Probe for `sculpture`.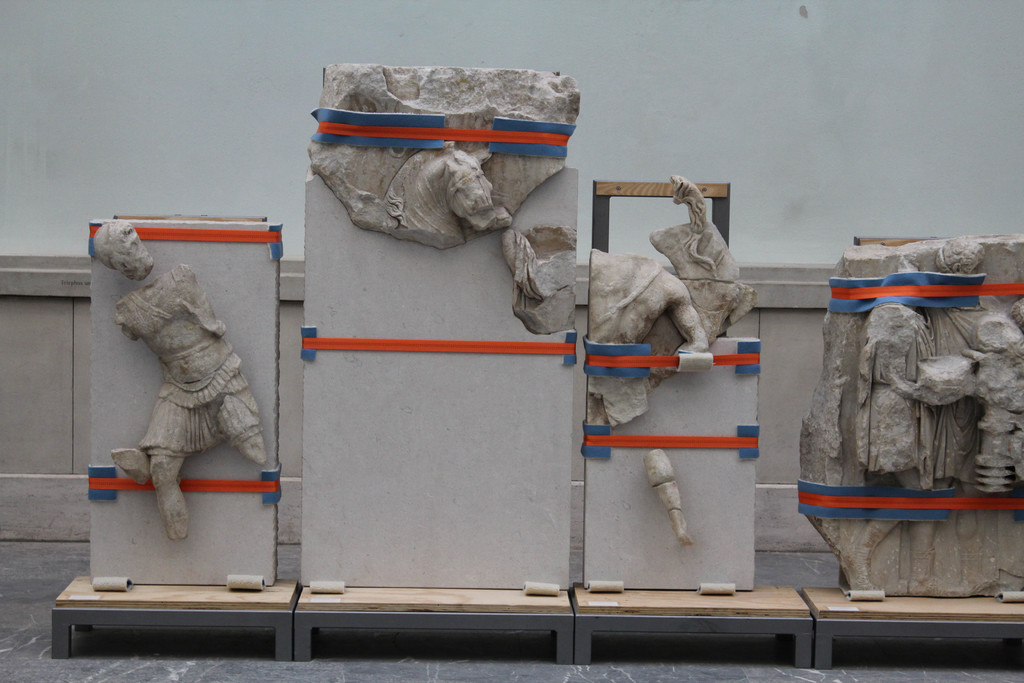
Probe result: 805 243 1023 611.
